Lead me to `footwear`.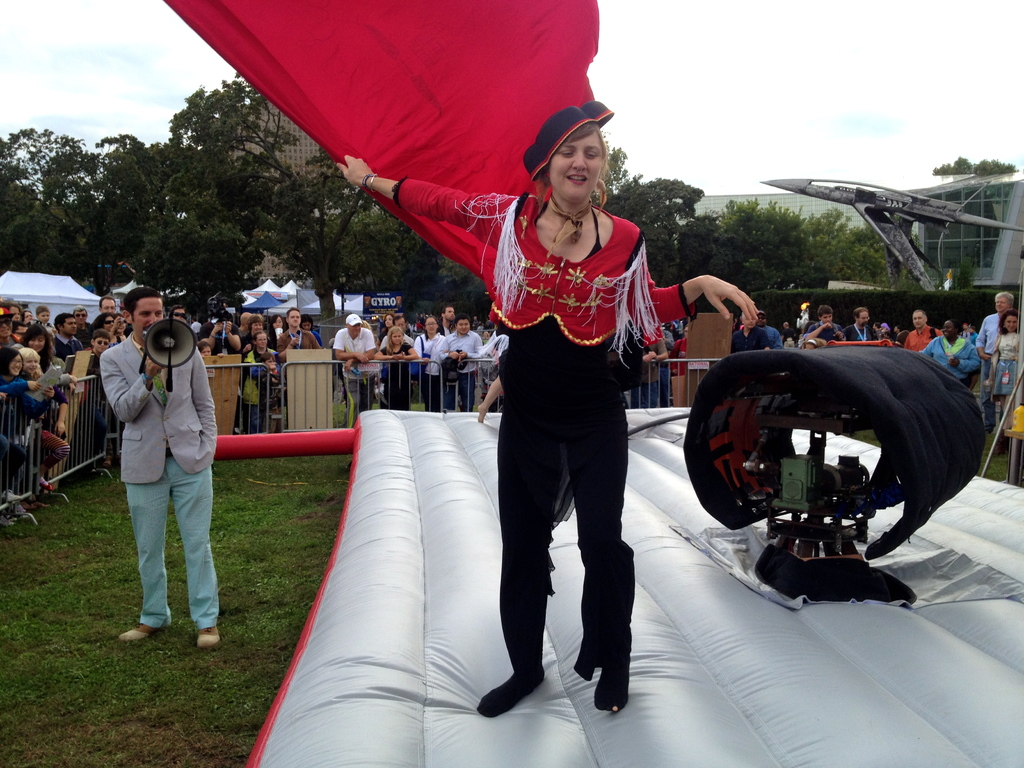
Lead to l=118, t=626, r=151, b=639.
